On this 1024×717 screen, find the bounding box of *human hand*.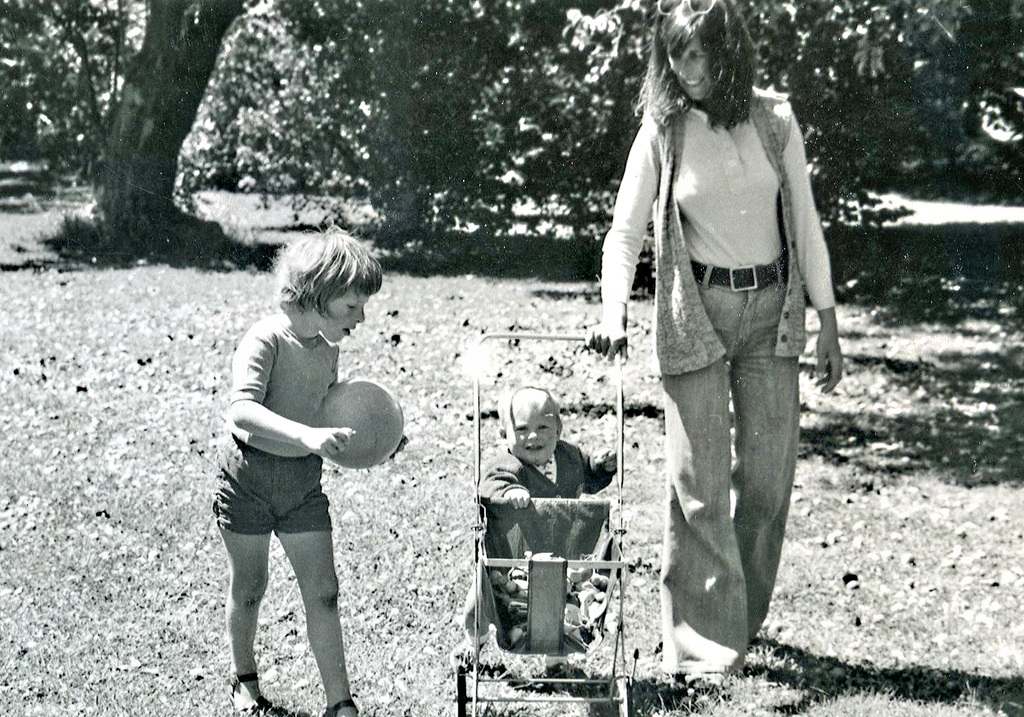
Bounding box: 812/332/842/395.
